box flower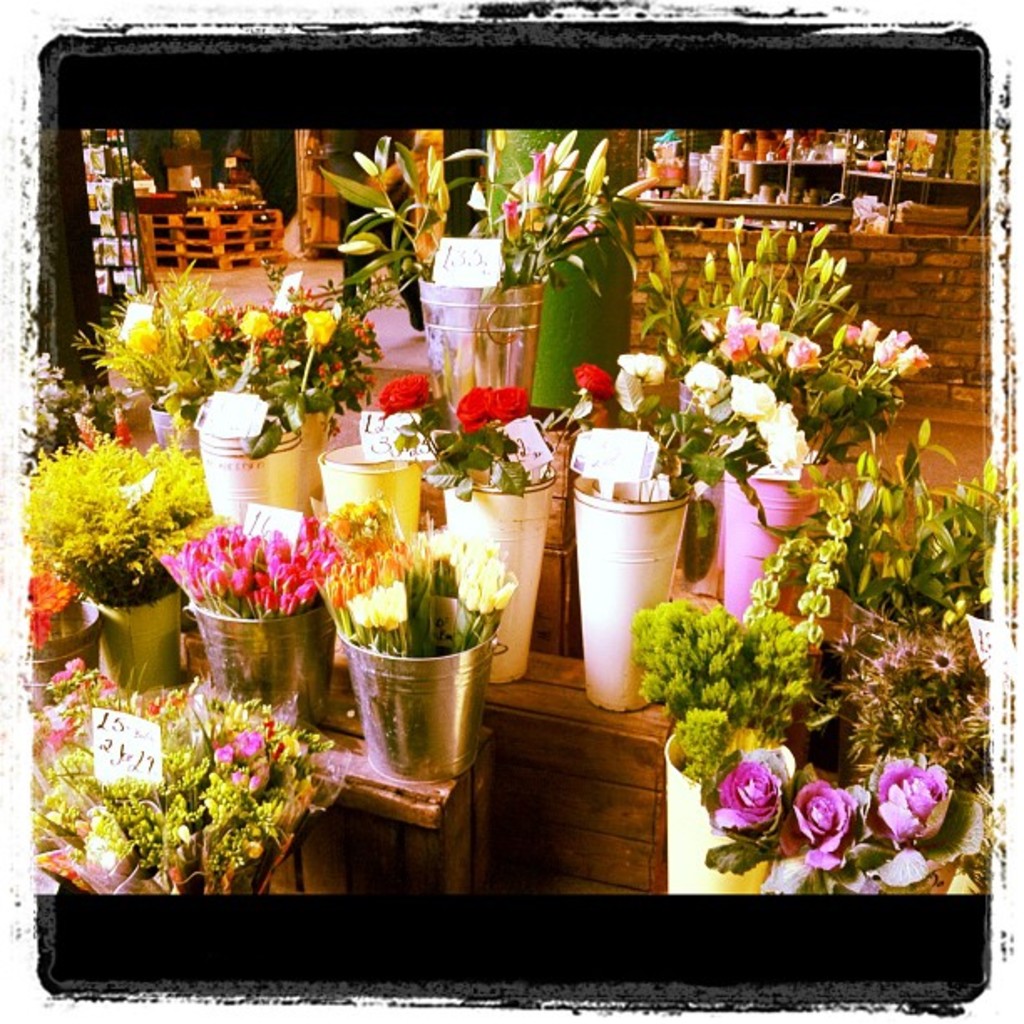
x1=760 y1=403 x2=805 y2=460
